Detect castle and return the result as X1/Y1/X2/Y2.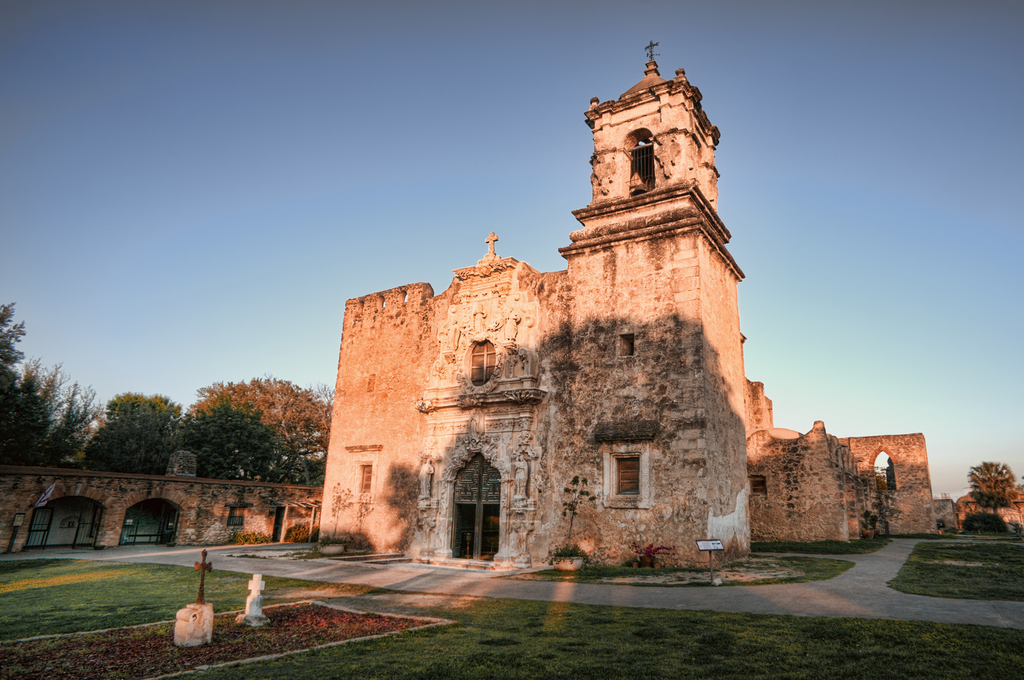
285/45/834/599.
